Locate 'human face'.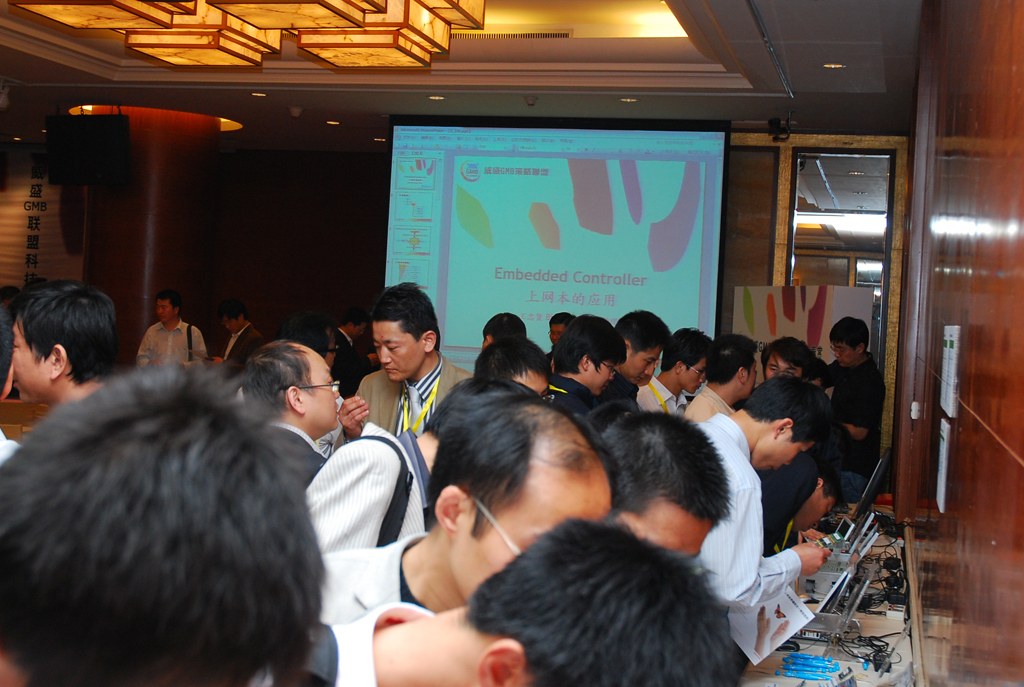
Bounding box: 568,359,614,393.
